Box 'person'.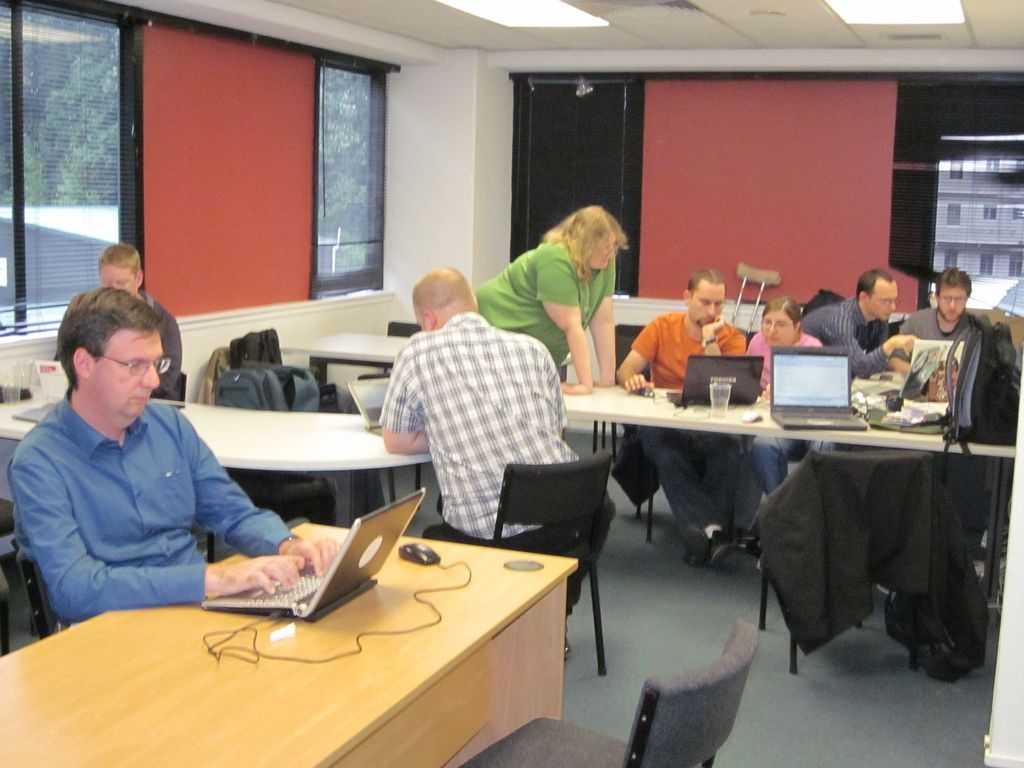
746,298,833,495.
